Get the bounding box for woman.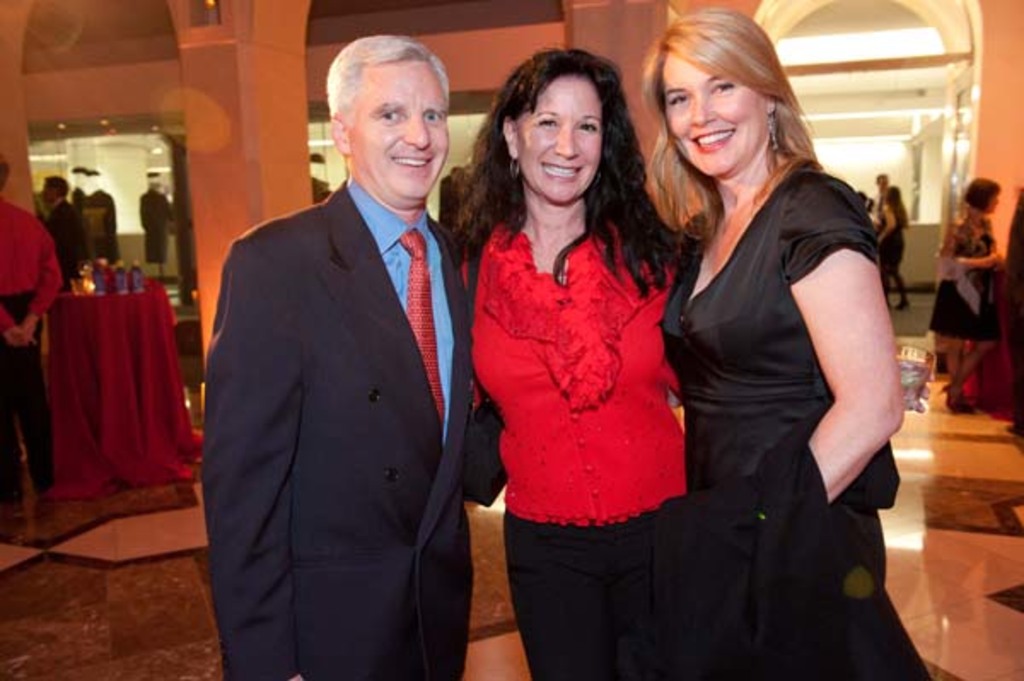
left=614, top=15, right=905, bottom=662.
